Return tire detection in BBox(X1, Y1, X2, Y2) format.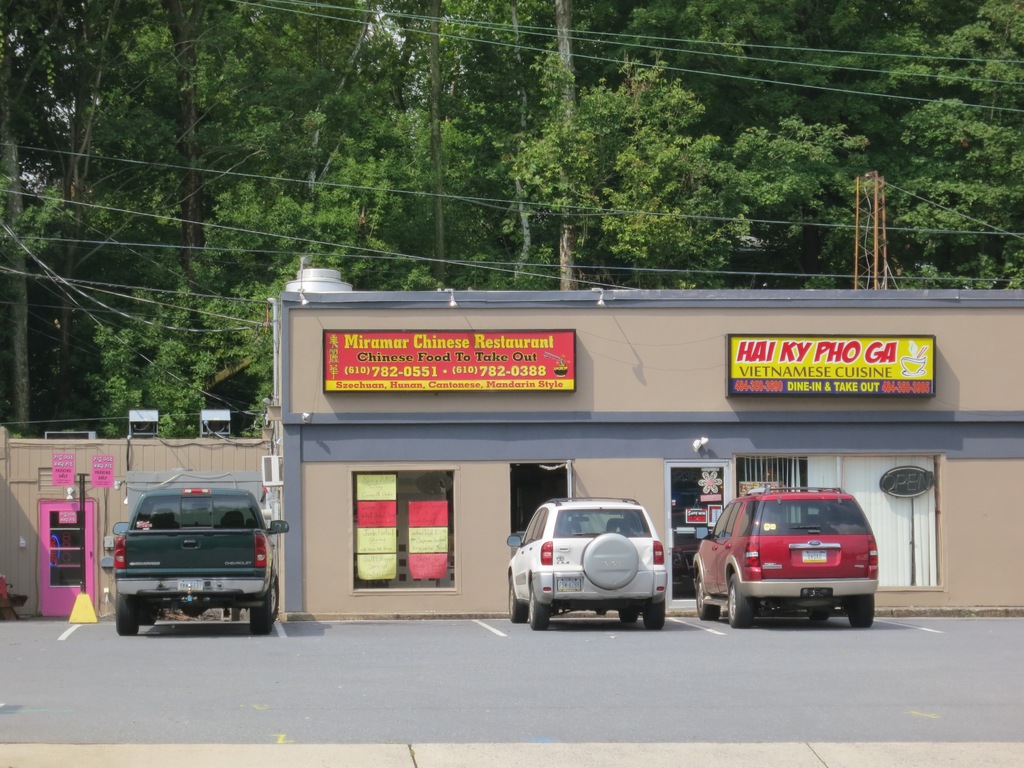
BBox(138, 591, 159, 627).
